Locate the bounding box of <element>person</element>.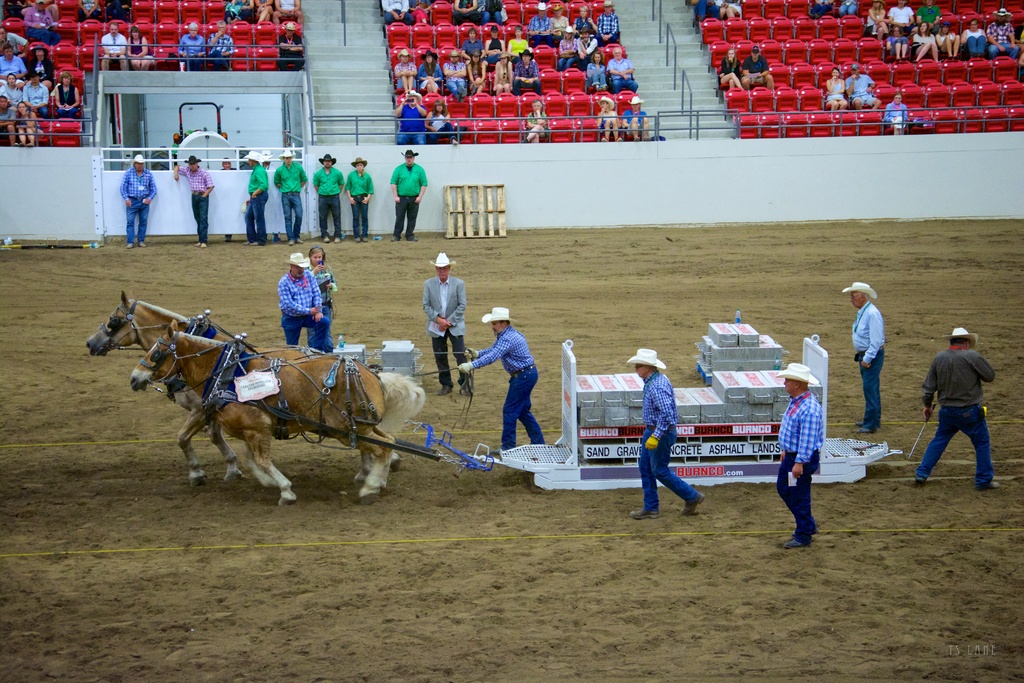
Bounding box: box(207, 21, 236, 69).
